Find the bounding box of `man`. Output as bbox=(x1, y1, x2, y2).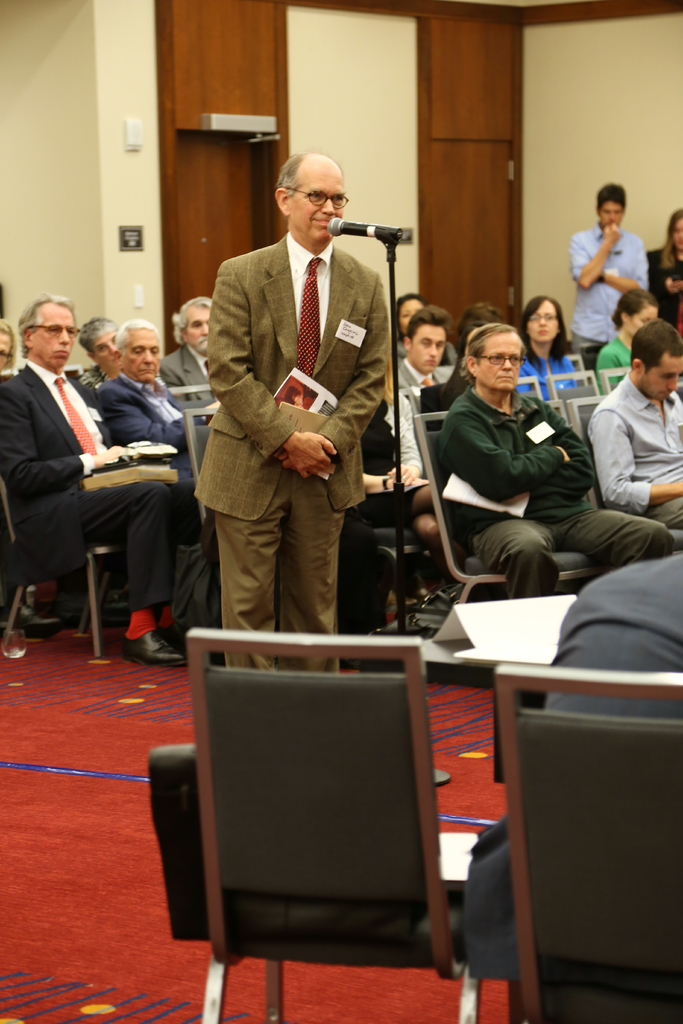
bbox=(96, 319, 215, 487).
